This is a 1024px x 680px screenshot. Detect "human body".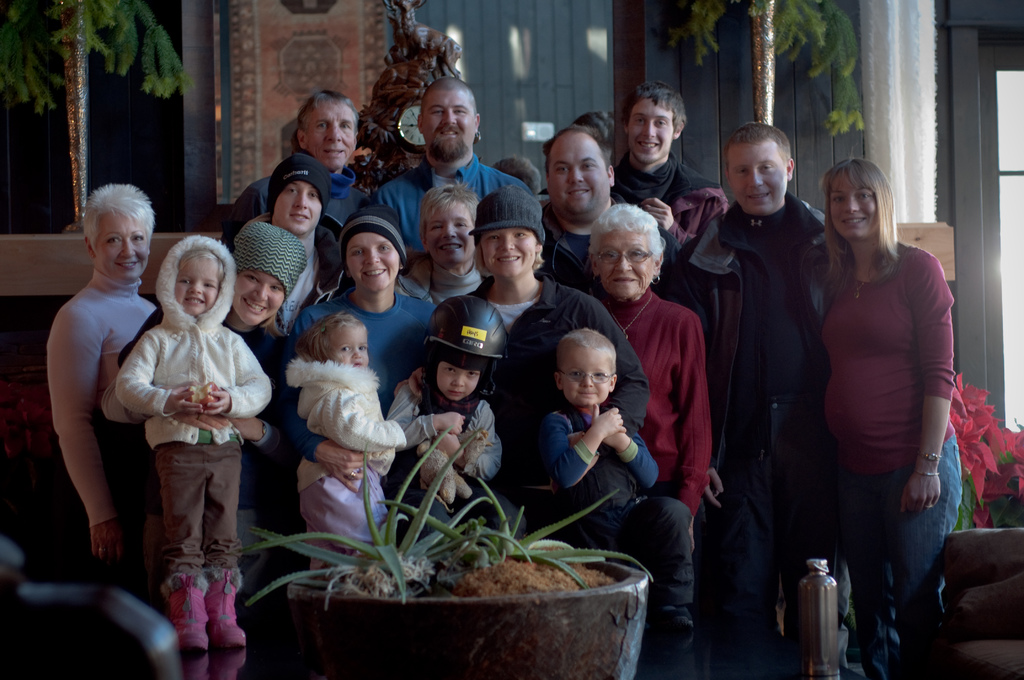
[x1=374, y1=65, x2=525, y2=249].
